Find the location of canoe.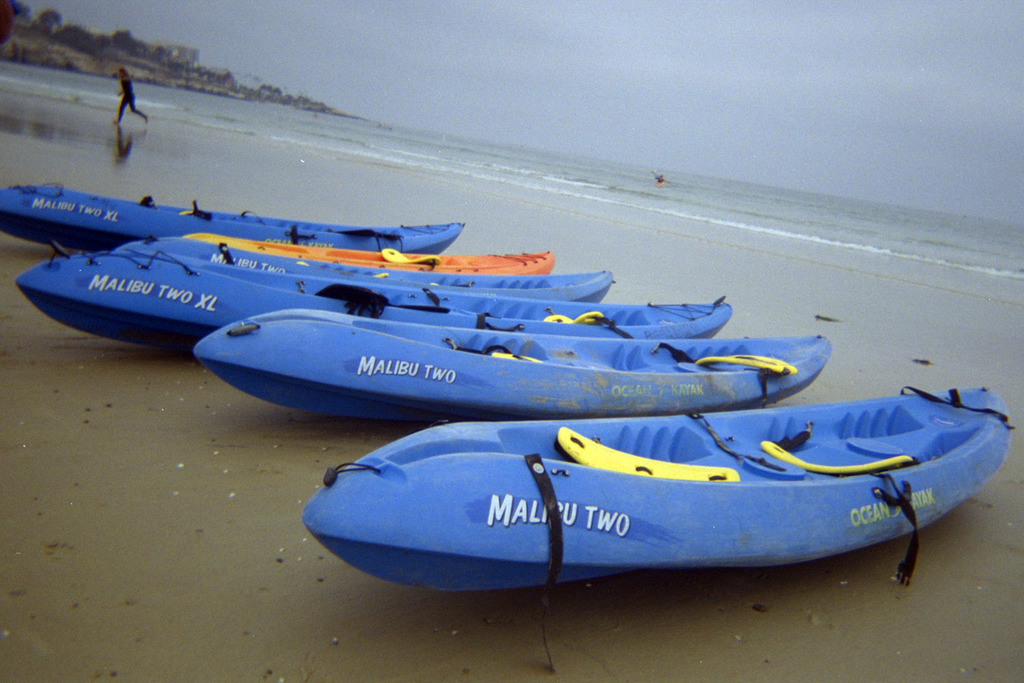
Location: select_region(280, 383, 1023, 590).
